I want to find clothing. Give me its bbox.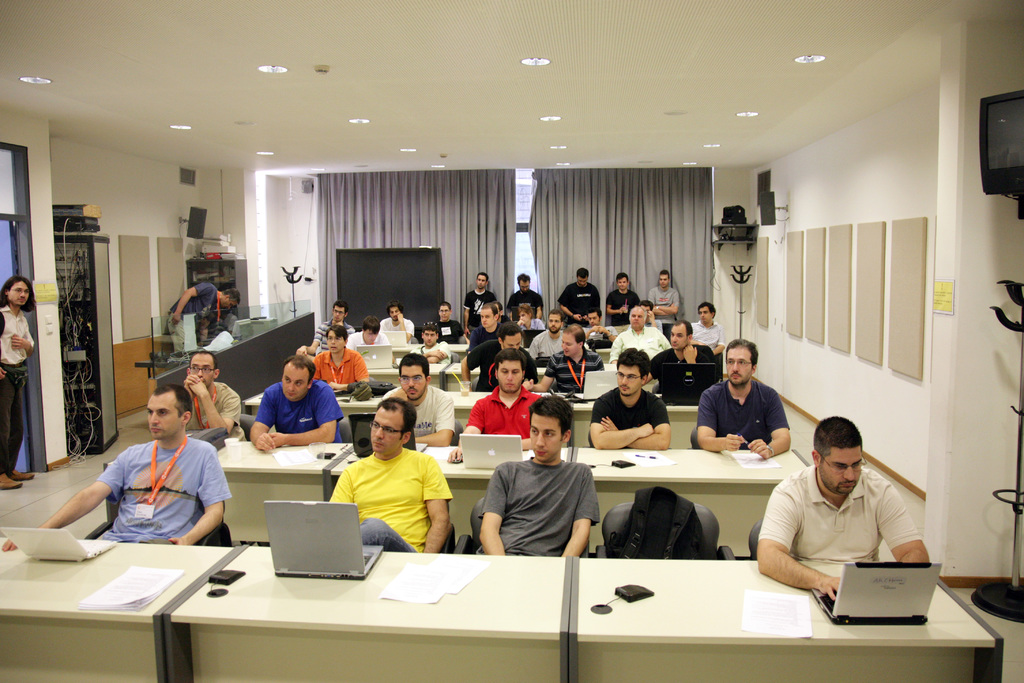
{"x1": 328, "y1": 450, "x2": 449, "y2": 555}.
